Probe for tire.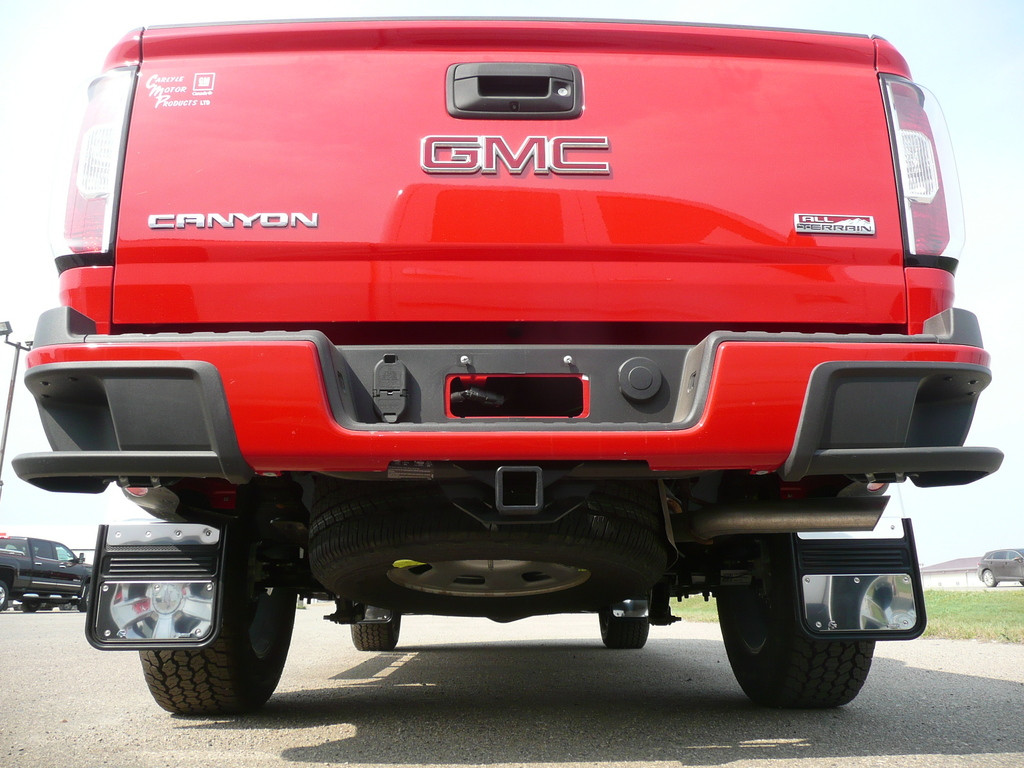
Probe result: <box>0,582,9,611</box>.
